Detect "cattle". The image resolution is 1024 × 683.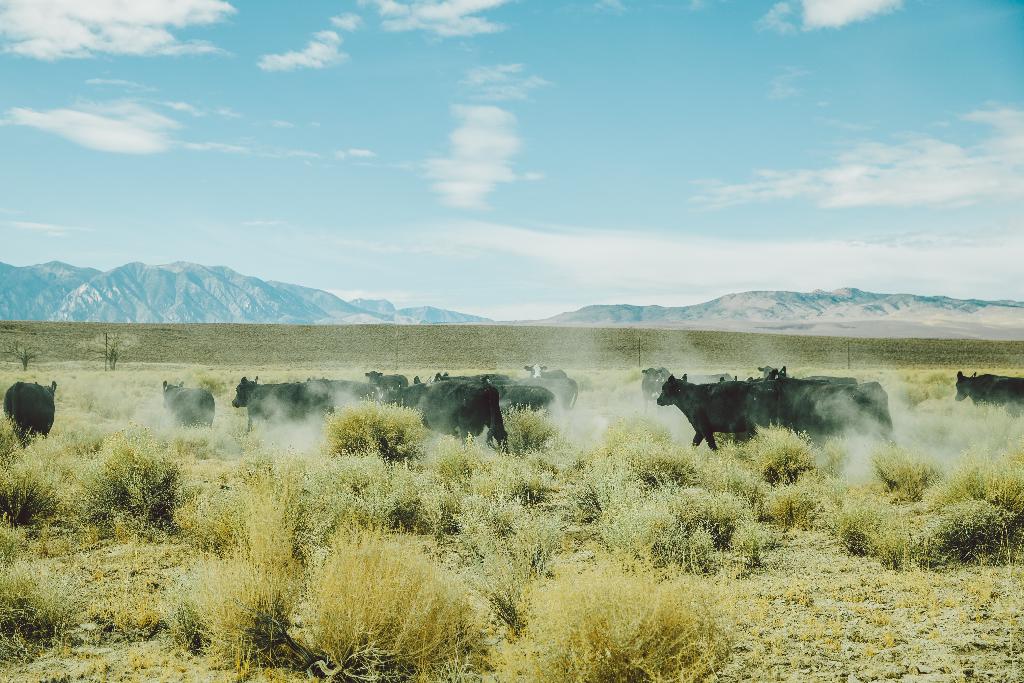
{"left": 312, "top": 378, "right": 334, "bottom": 413}.
